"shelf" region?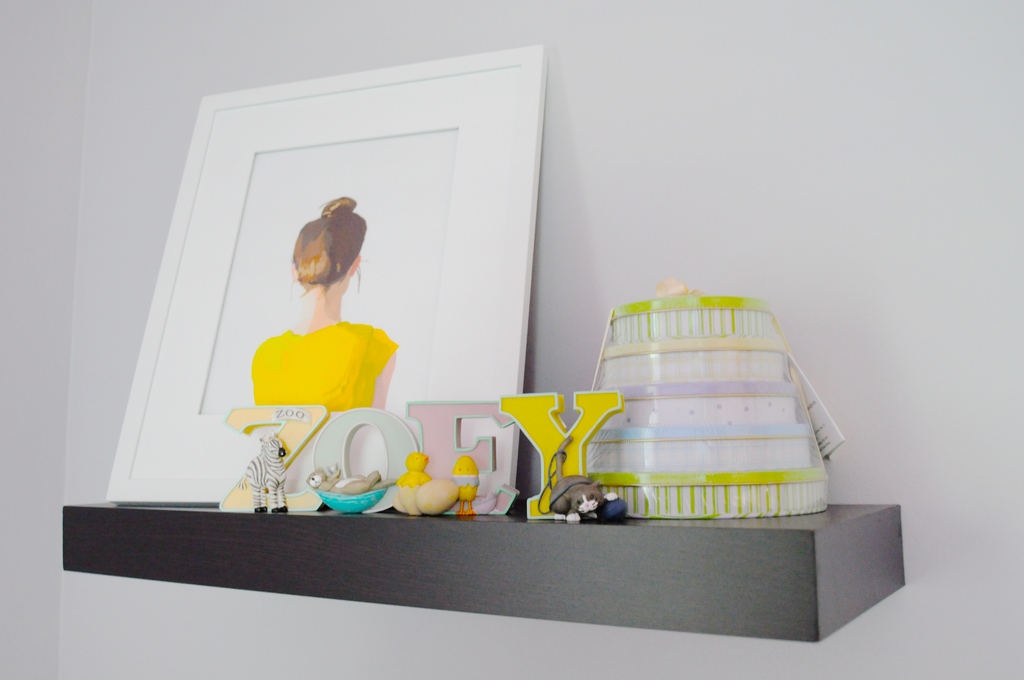
box=[58, 499, 908, 645]
